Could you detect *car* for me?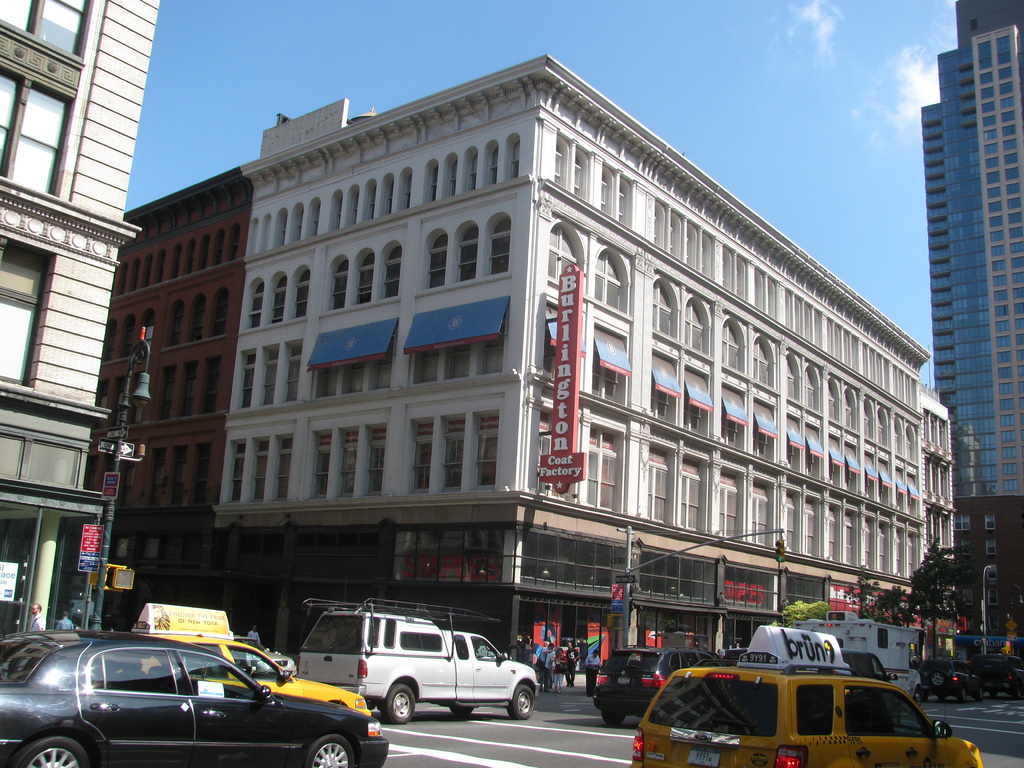
Detection result: BBox(118, 605, 375, 710).
